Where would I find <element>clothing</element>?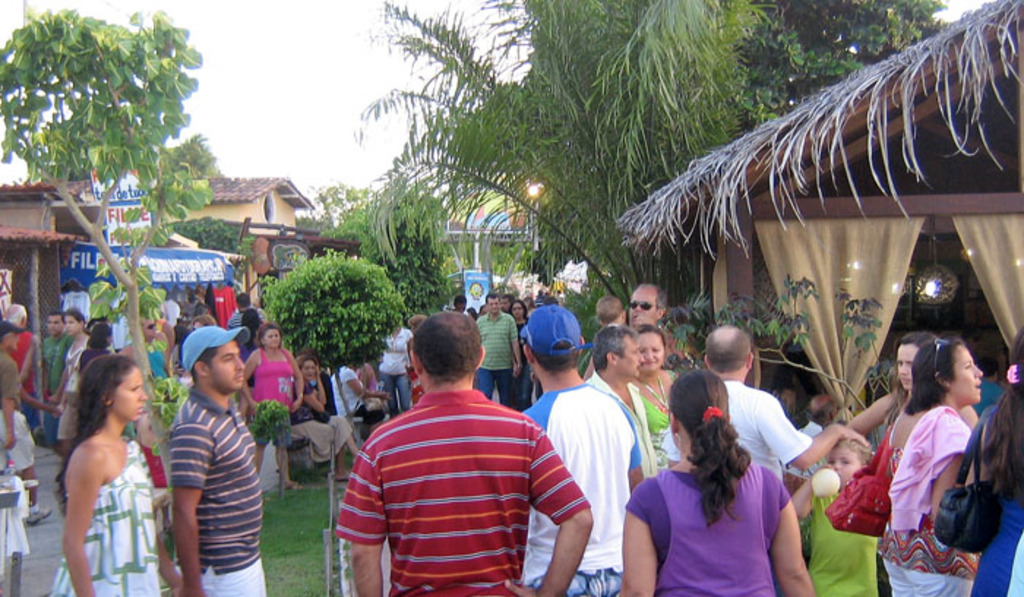
At Rect(629, 452, 786, 596).
